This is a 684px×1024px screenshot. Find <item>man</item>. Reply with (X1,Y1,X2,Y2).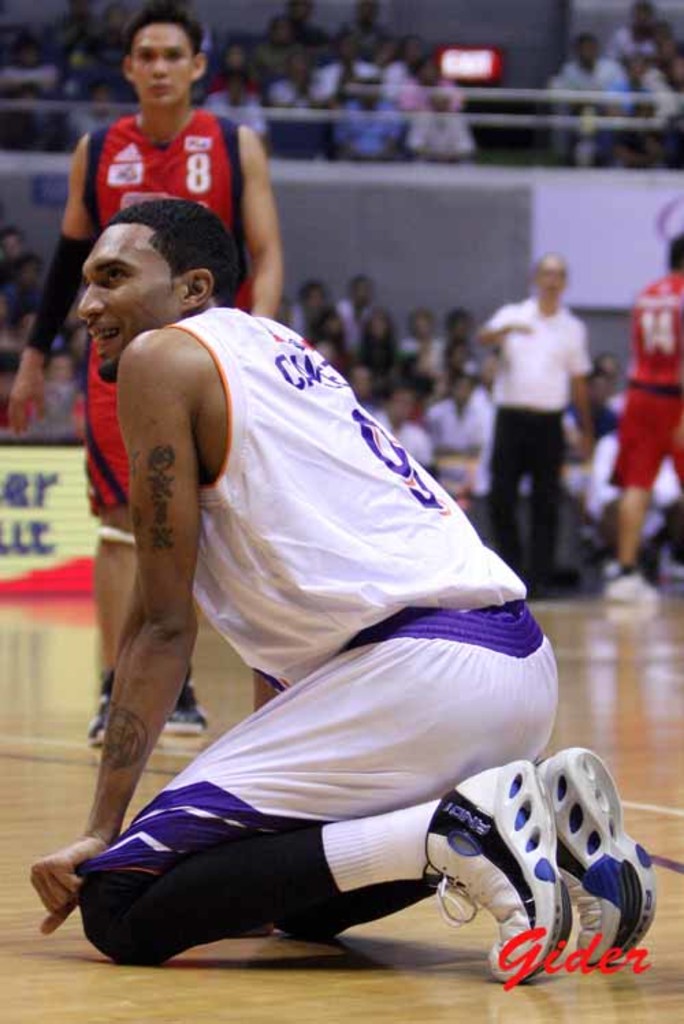
(475,264,595,606).
